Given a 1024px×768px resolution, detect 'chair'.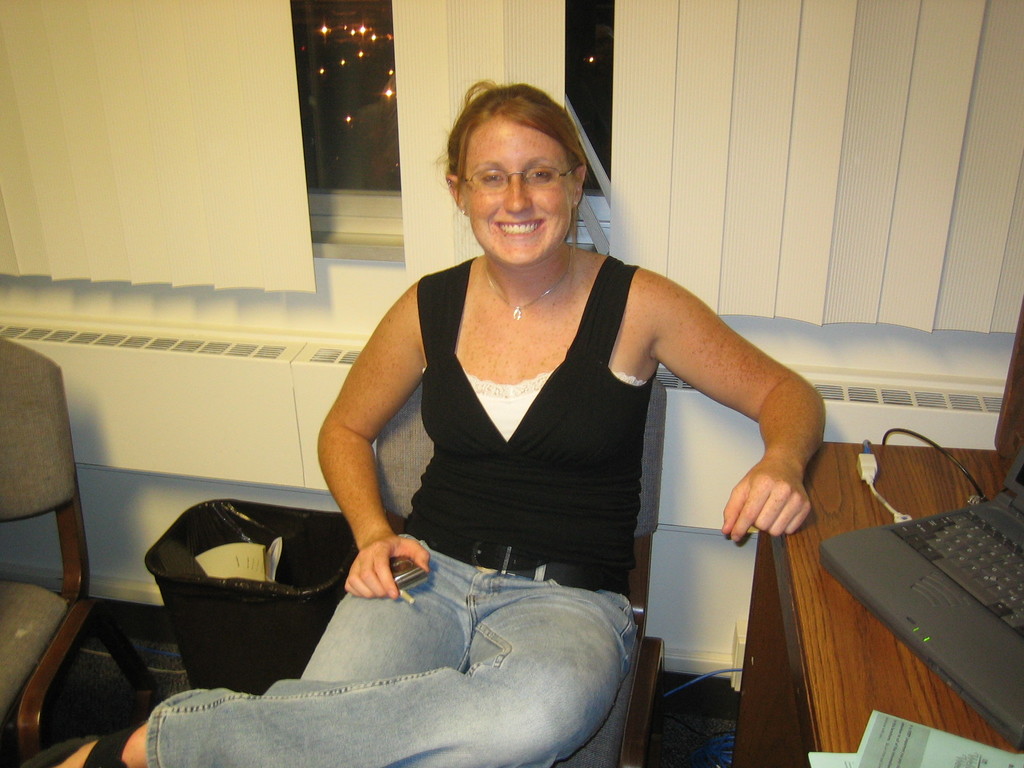
<bbox>372, 378, 670, 767</bbox>.
